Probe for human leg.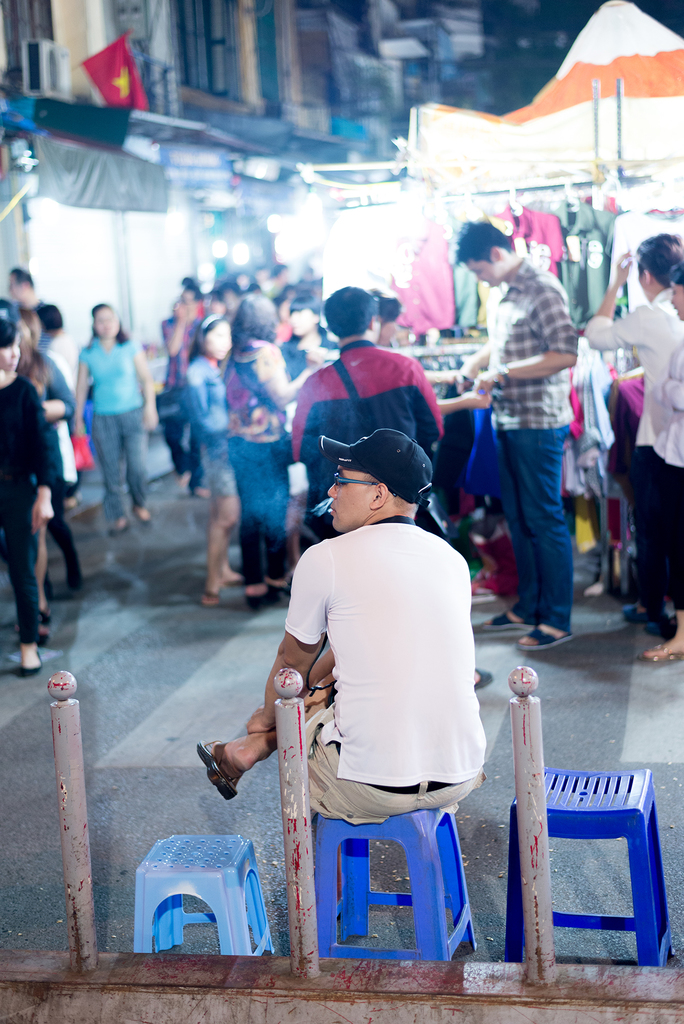
Probe result: 241 455 303 588.
